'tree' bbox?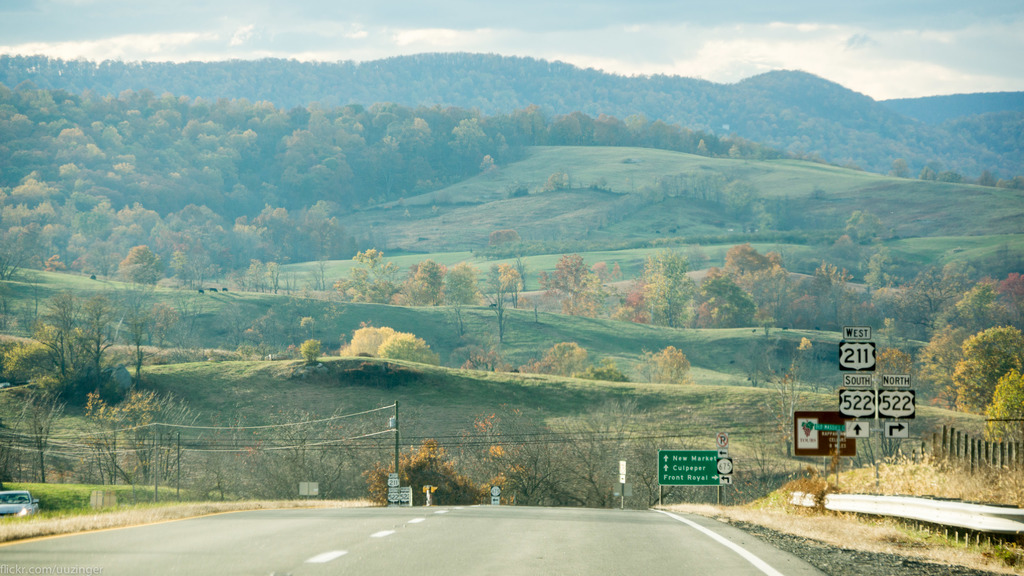
pyautogui.locateOnScreen(378, 330, 440, 369)
